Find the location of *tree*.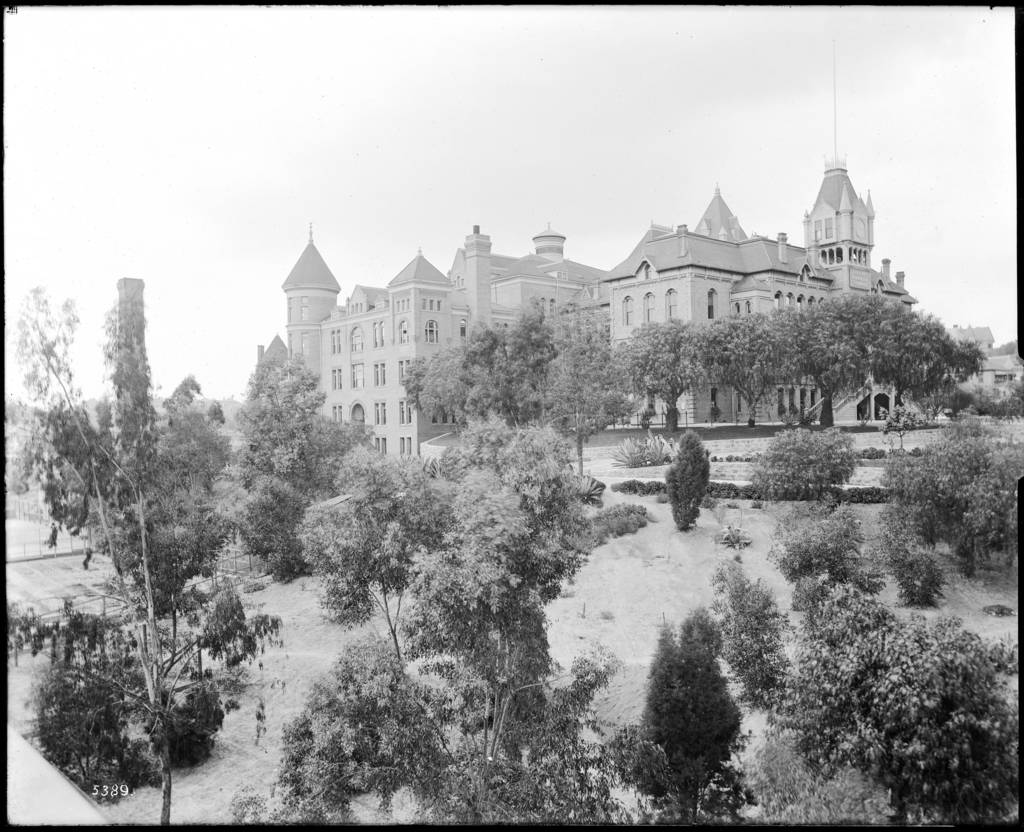
Location: region(762, 422, 1021, 572).
